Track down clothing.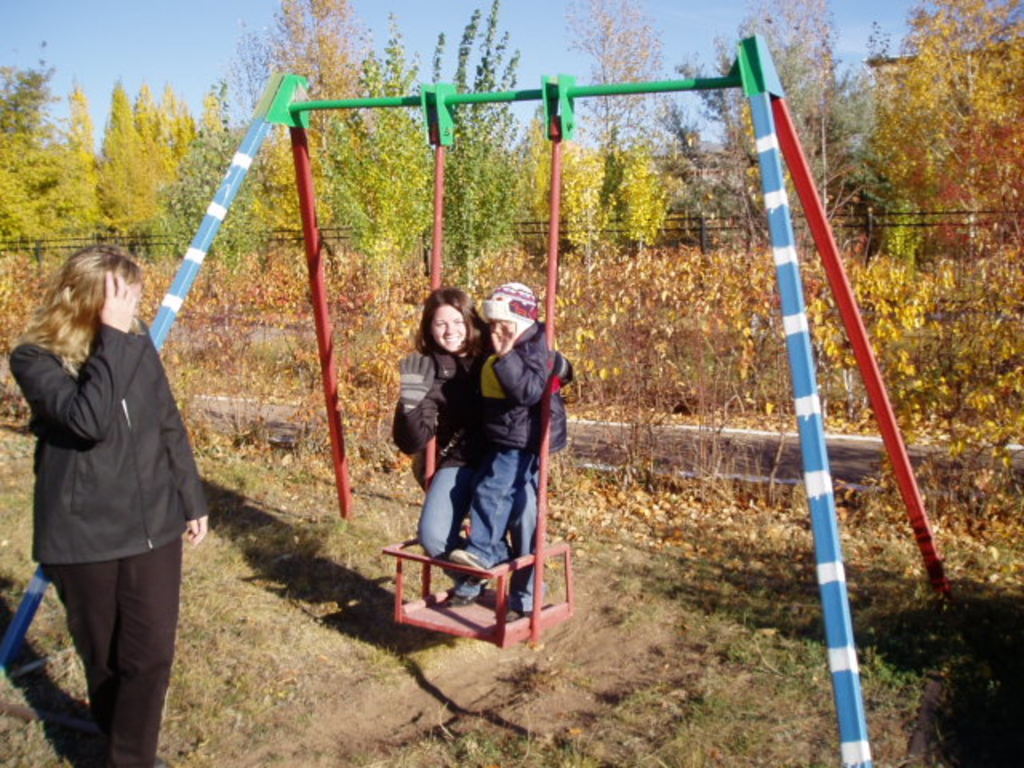
Tracked to {"left": 398, "top": 347, "right": 485, "bottom": 592}.
